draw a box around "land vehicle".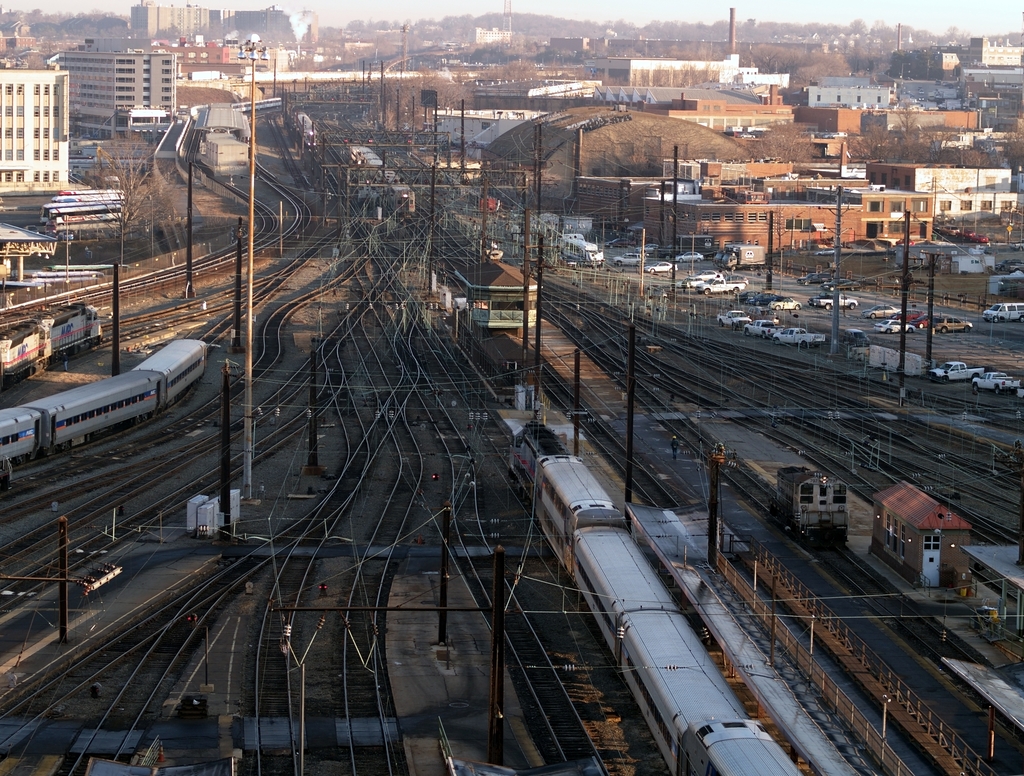
box=[943, 223, 954, 234].
